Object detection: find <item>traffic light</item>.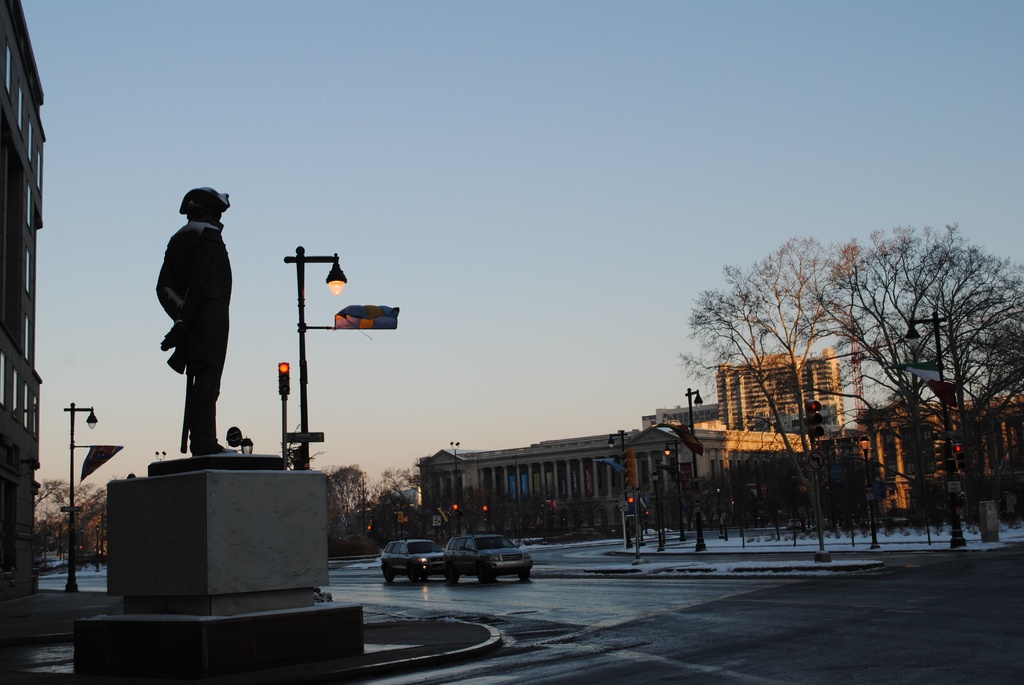
(451, 501, 456, 518).
